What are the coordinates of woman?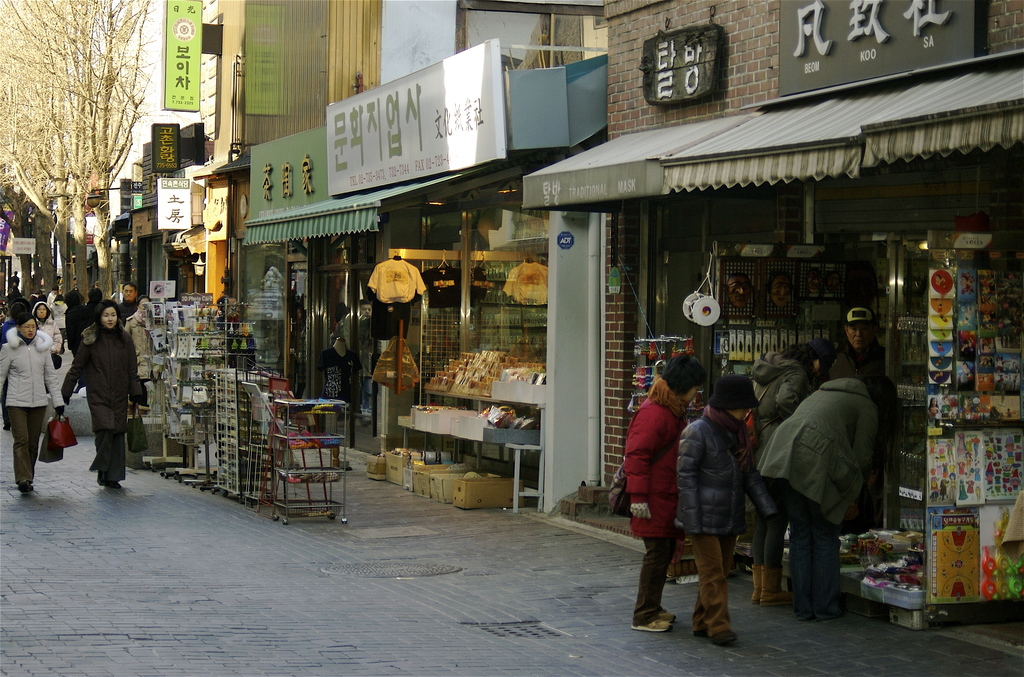
<region>757, 372, 897, 616</region>.
